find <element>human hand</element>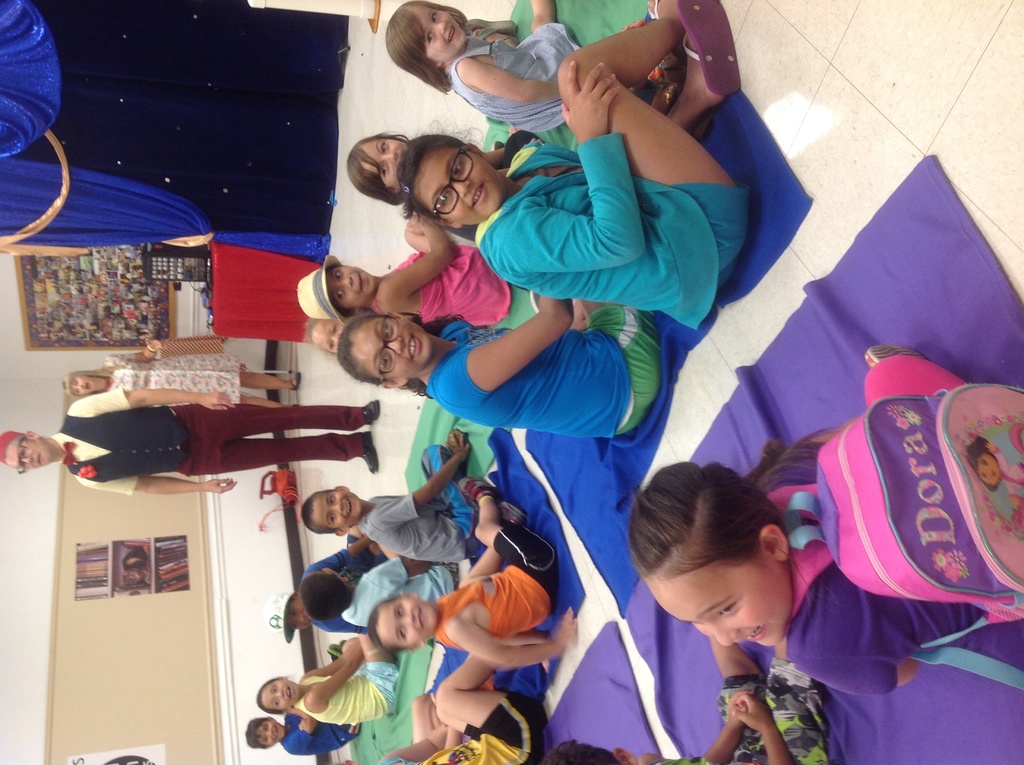
x1=553 y1=605 x2=580 y2=648
